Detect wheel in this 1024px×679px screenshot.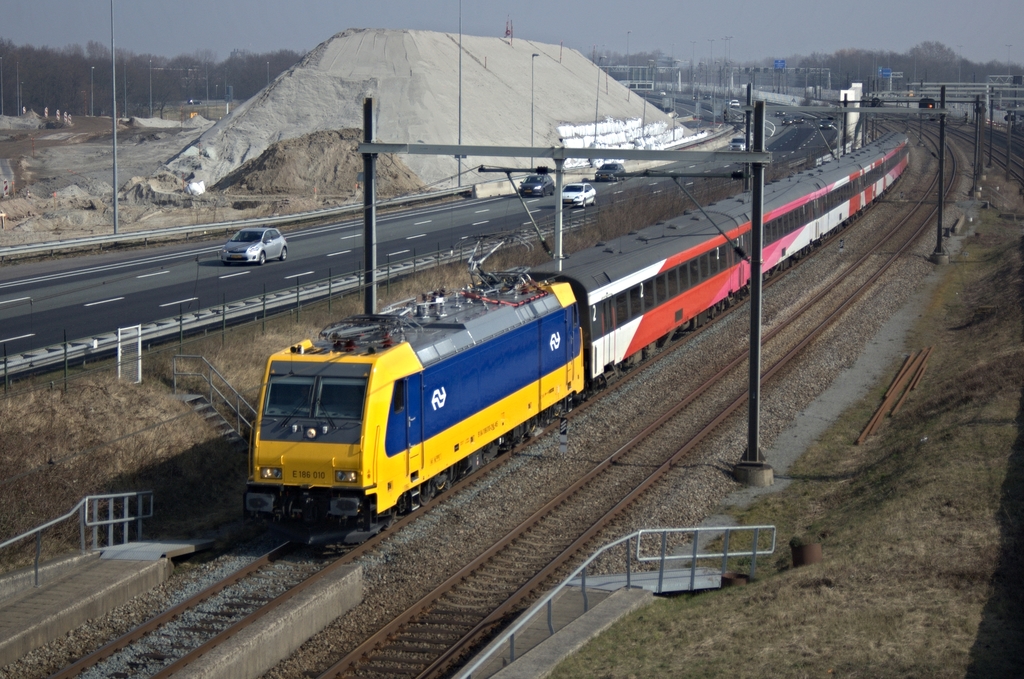
Detection: <box>281,249,285,261</box>.
